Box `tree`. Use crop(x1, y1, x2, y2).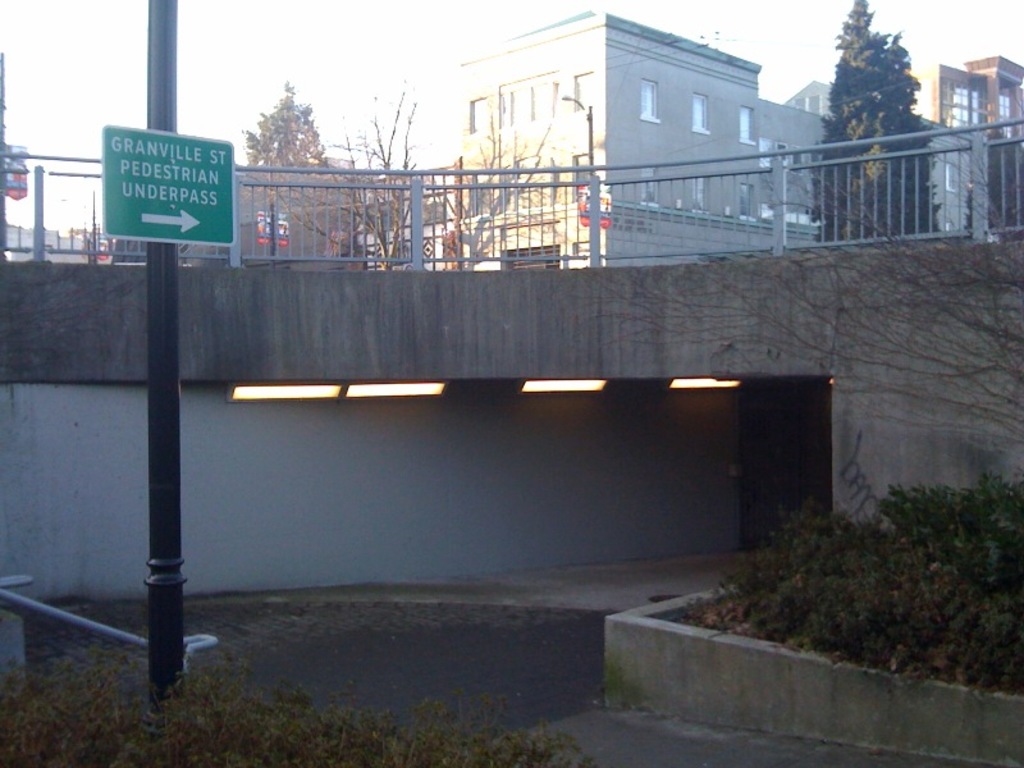
crop(324, 74, 451, 273).
